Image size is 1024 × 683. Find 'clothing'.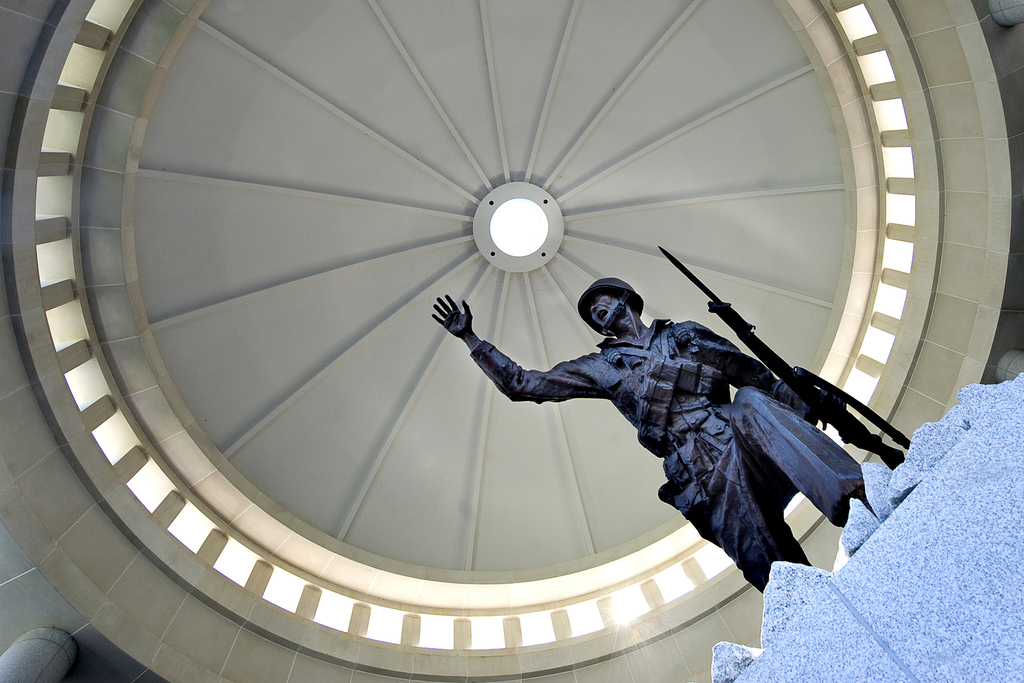
region(468, 318, 863, 594).
